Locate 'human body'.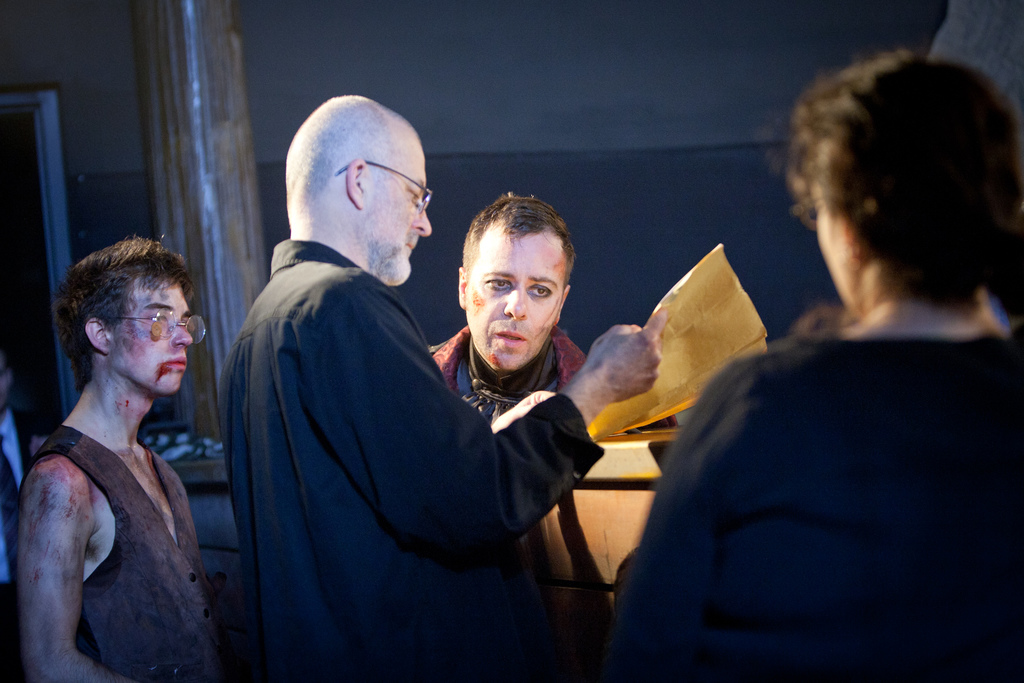
Bounding box: select_region(603, 58, 1023, 682).
